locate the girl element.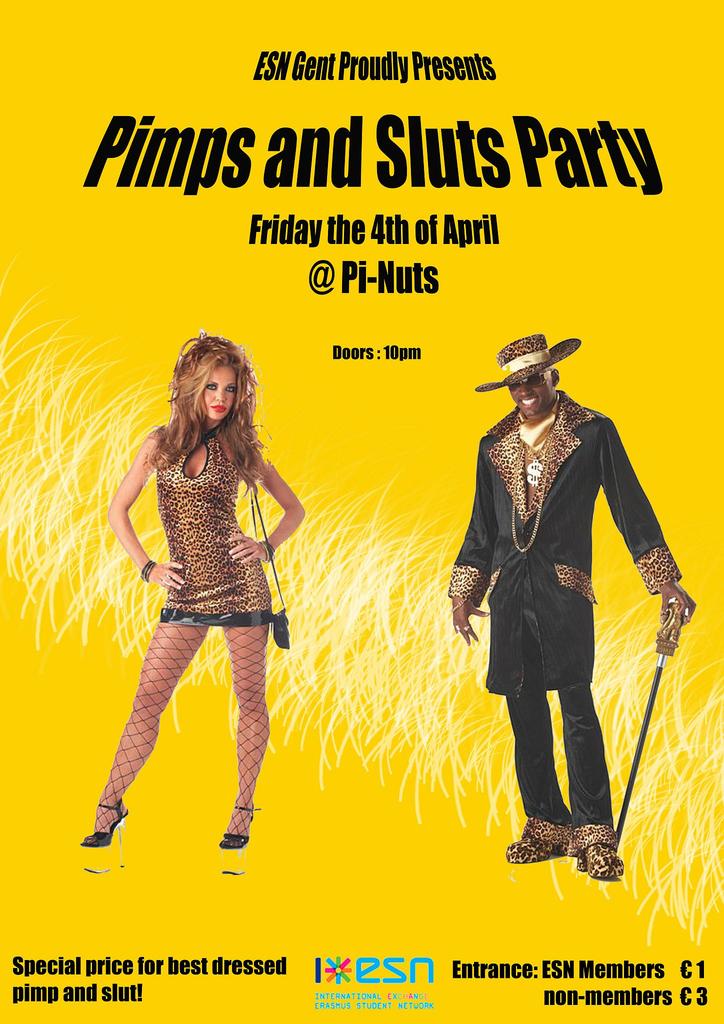
Element bbox: {"x1": 77, "y1": 332, "x2": 309, "y2": 850}.
